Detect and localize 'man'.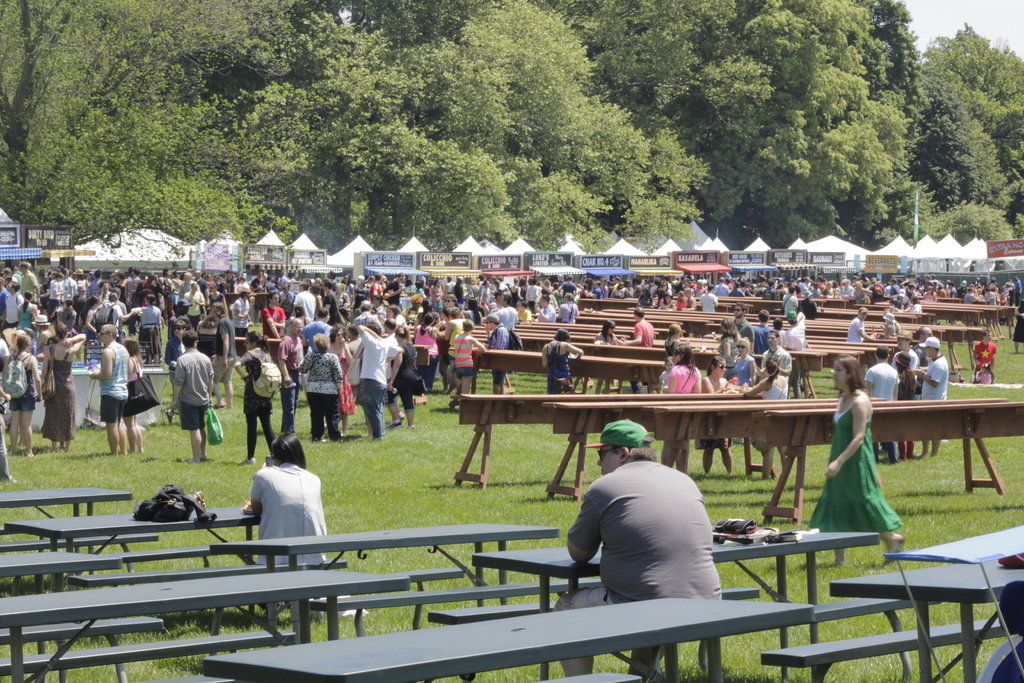
Localized at (1012,275,1022,304).
